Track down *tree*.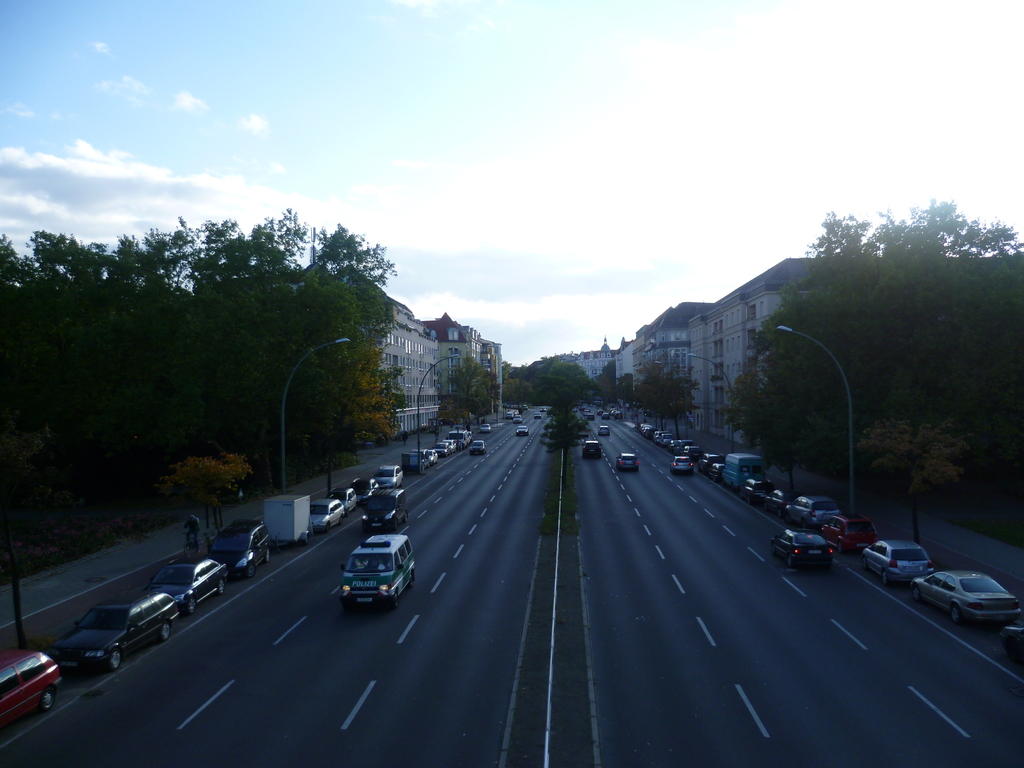
Tracked to detection(297, 229, 403, 498).
